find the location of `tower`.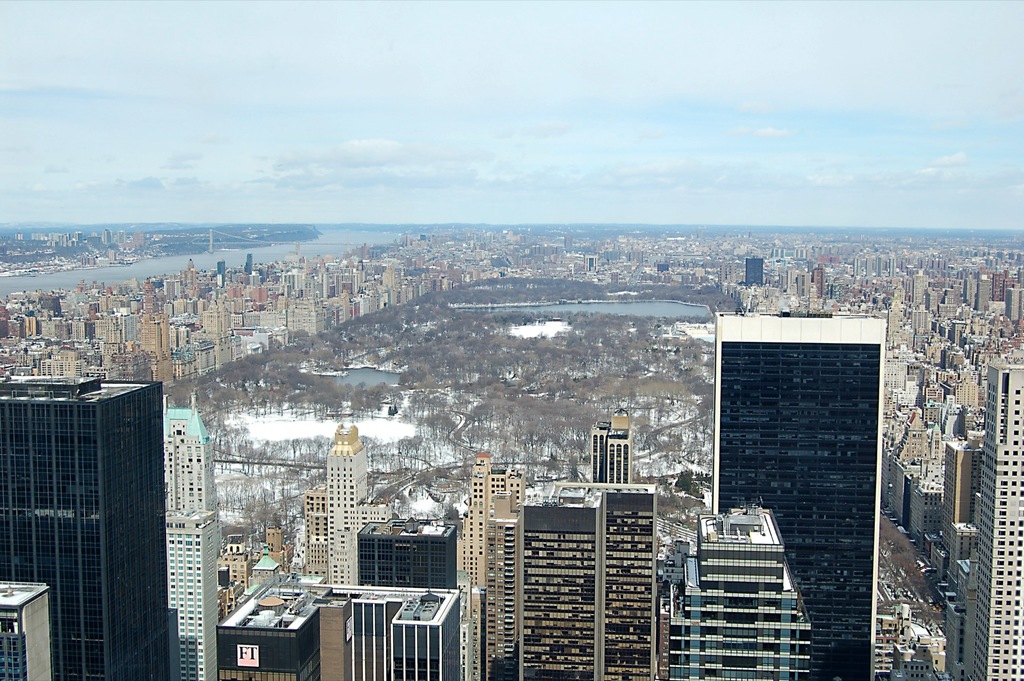
Location: <box>387,266,399,289</box>.
